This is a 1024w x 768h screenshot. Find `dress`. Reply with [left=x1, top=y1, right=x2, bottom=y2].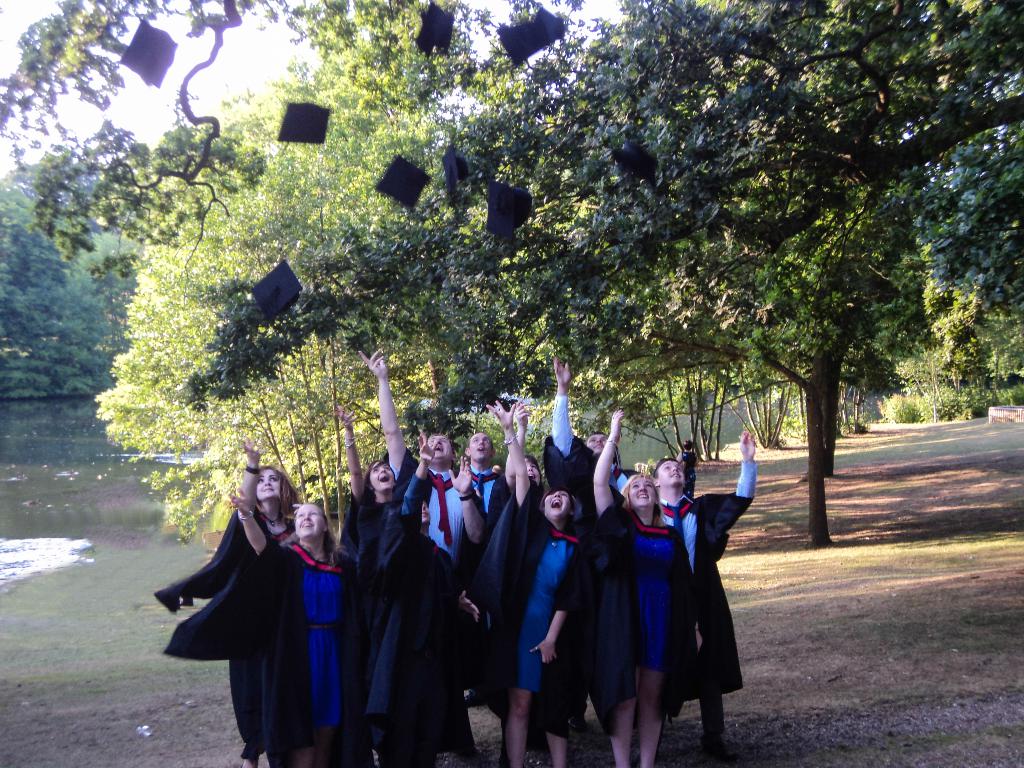
[left=629, top=532, right=674, bottom=671].
